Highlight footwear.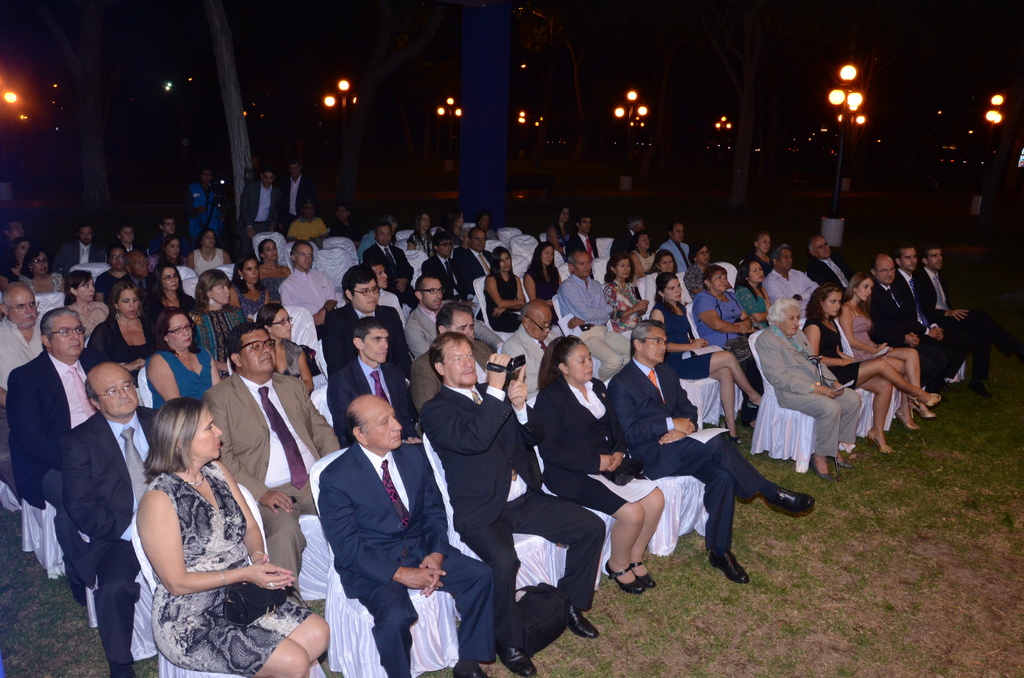
Highlighted region: crop(830, 459, 851, 467).
